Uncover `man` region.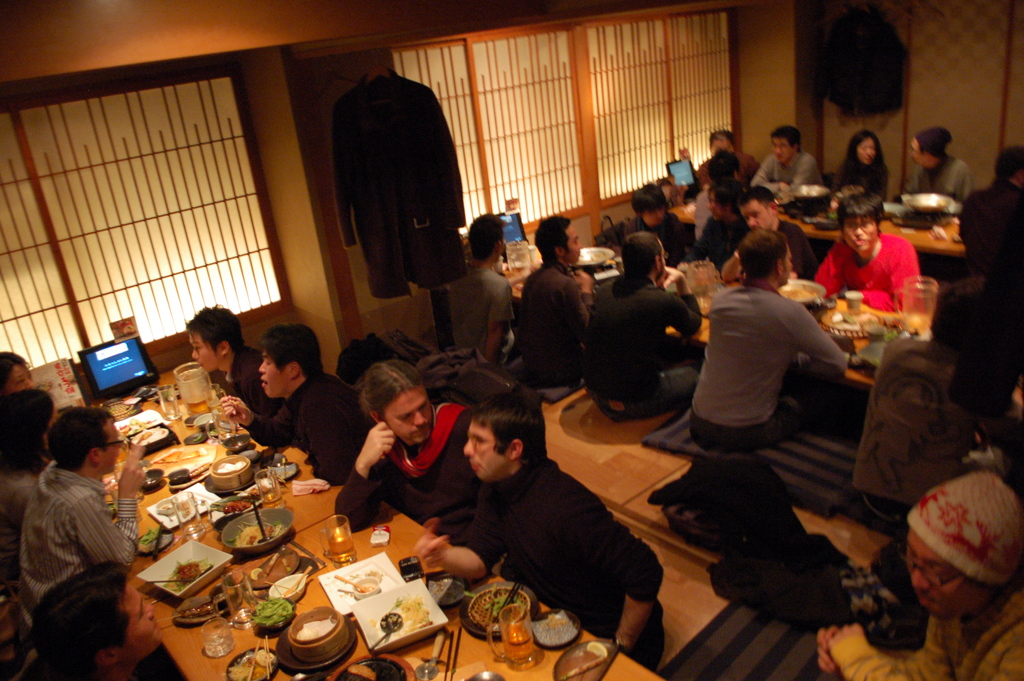
Uncovered: 14 404 147 615.
